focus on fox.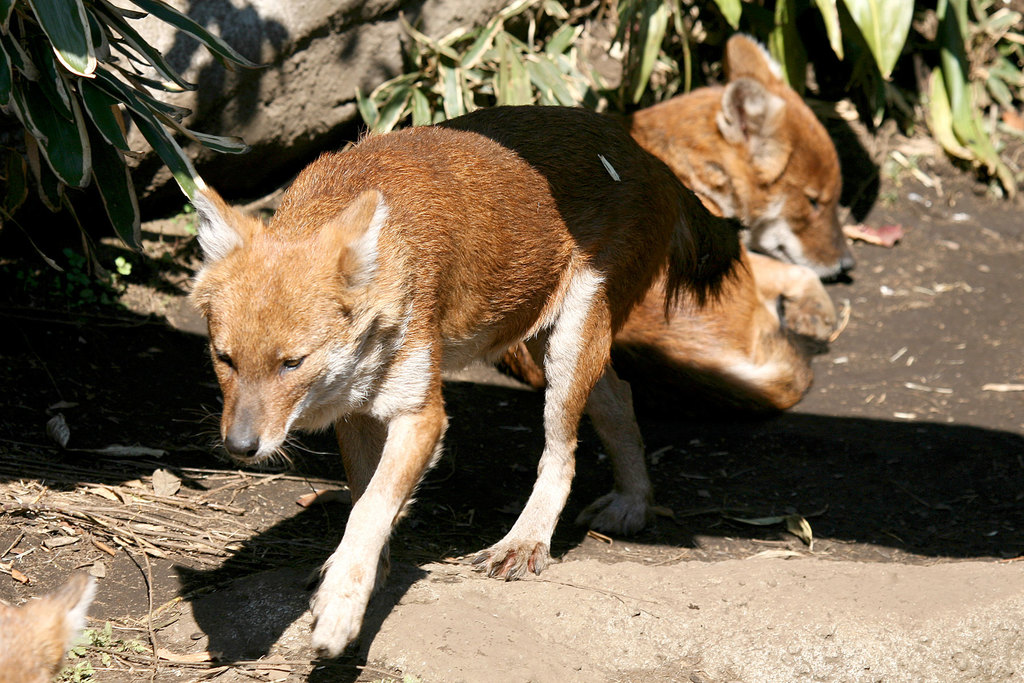
Focused at 491 29 858 420.
